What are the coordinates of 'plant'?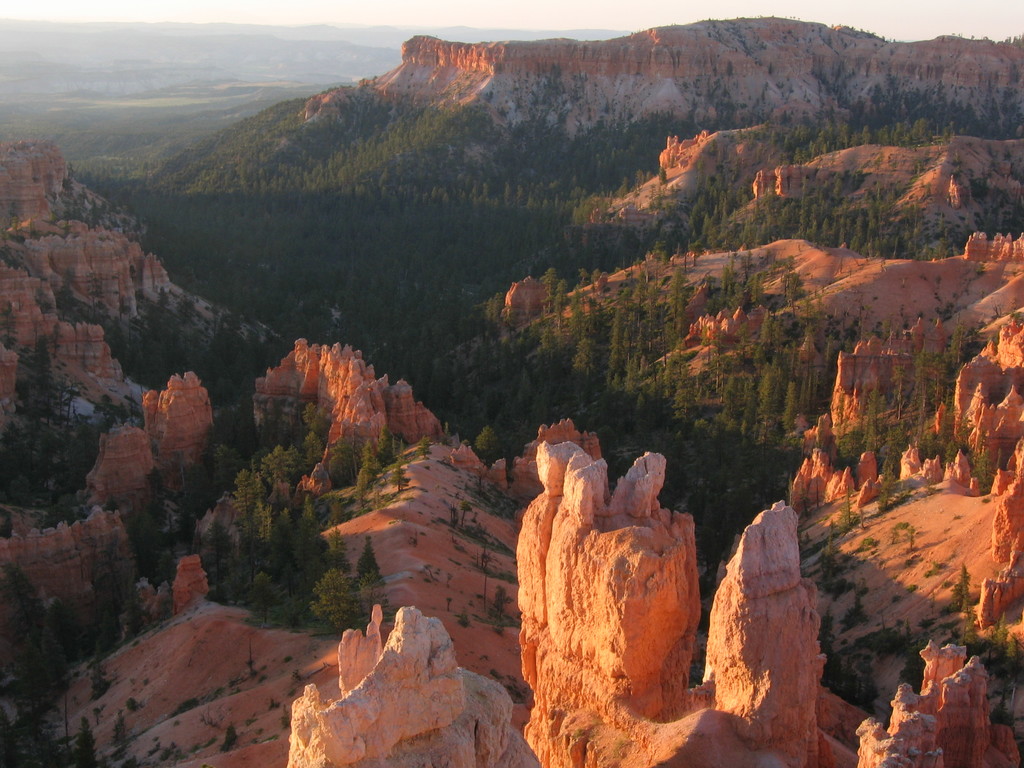
[820, 576, 852, 602].
